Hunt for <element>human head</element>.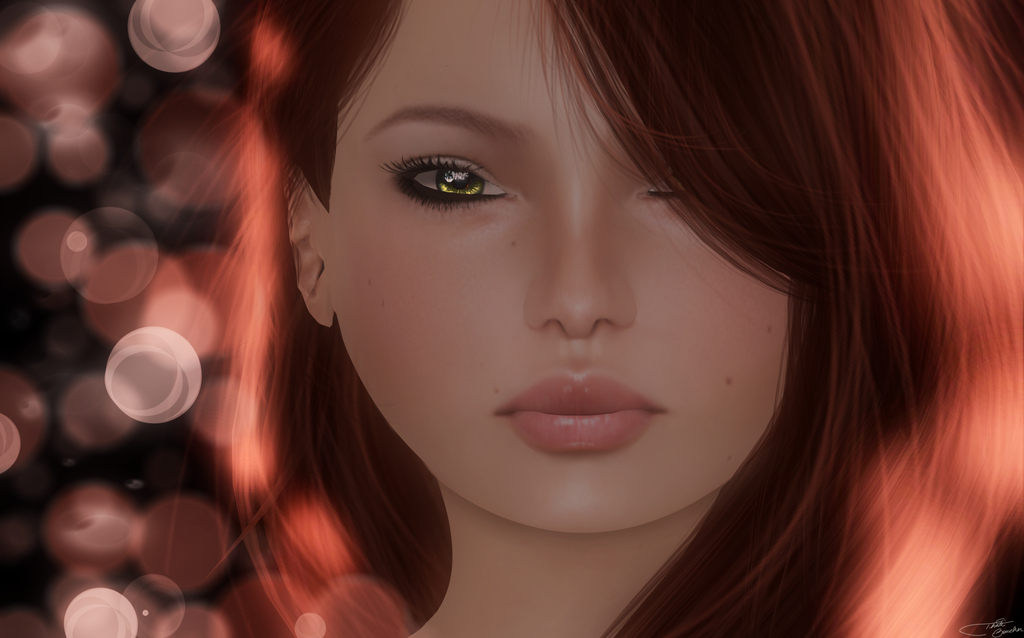
Hunted down at box=[178, 0, 977, 519].
